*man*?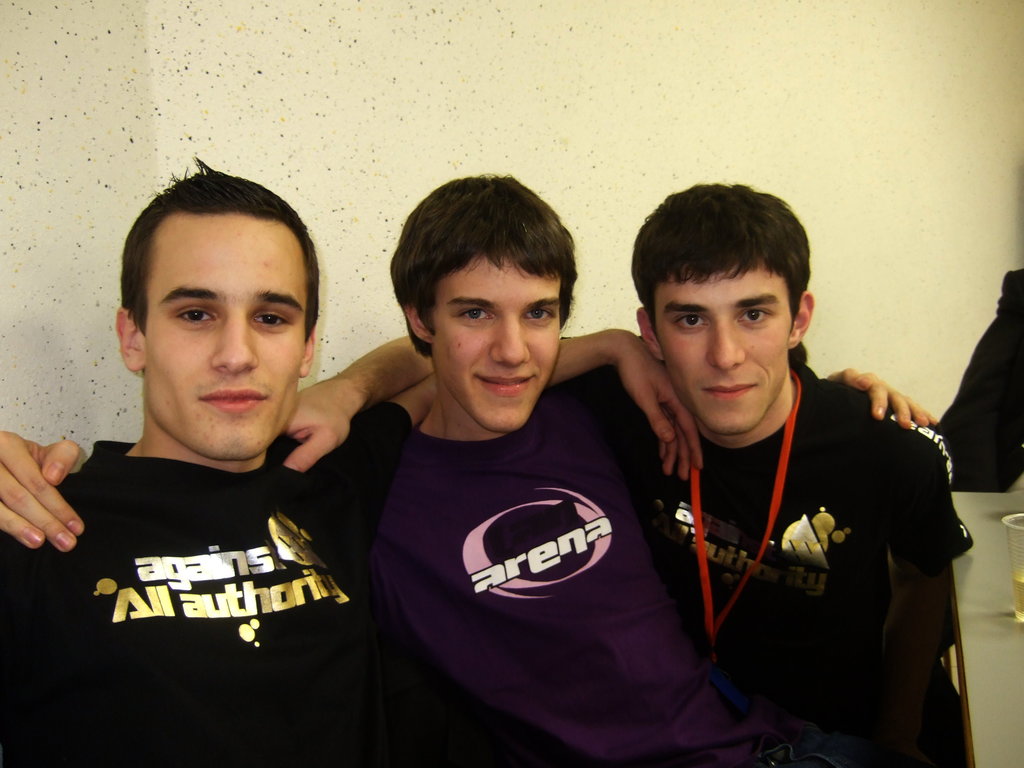
0/168/945/767
